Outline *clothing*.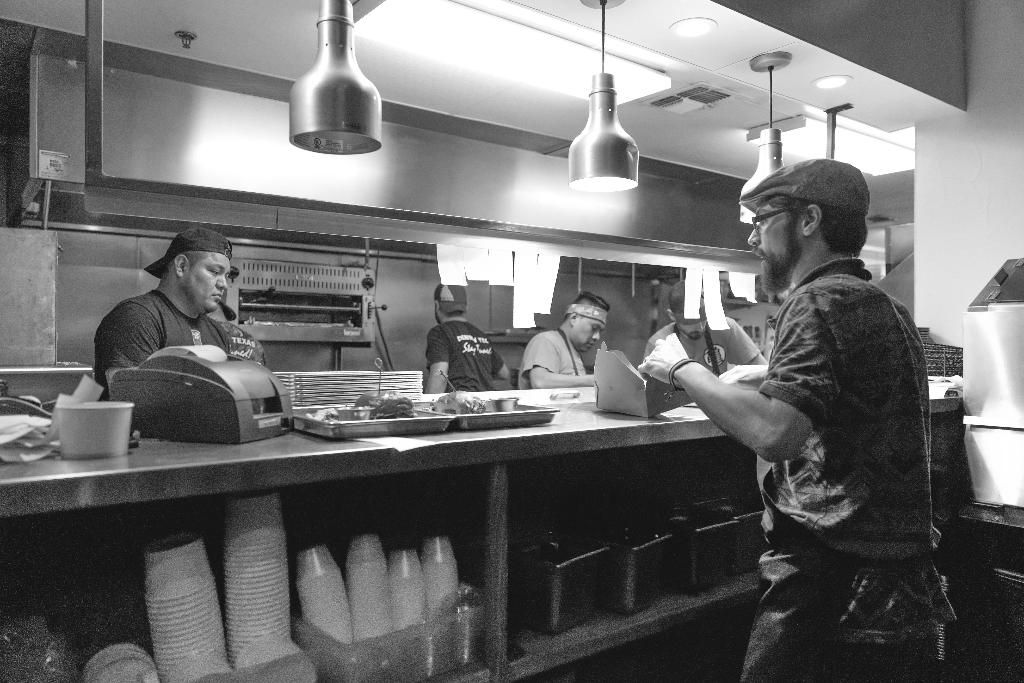
Outline: pyautogui.locateOnScreen(678, 185, 960, 645).
